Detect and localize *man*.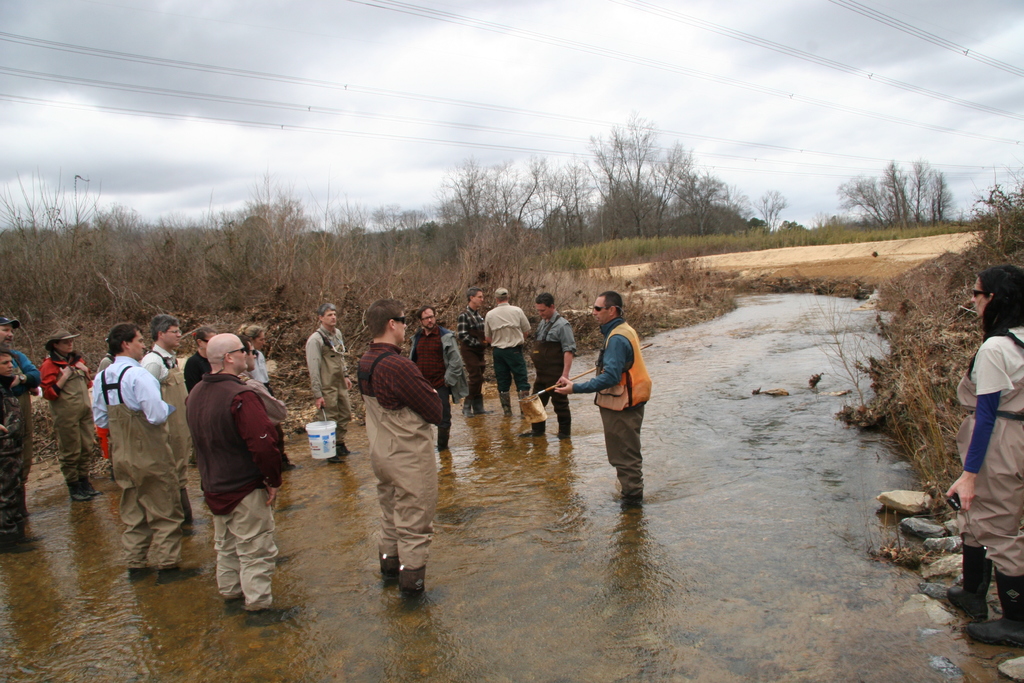
Localized at [x1=350, y1=297, x2=439, y2=605].
